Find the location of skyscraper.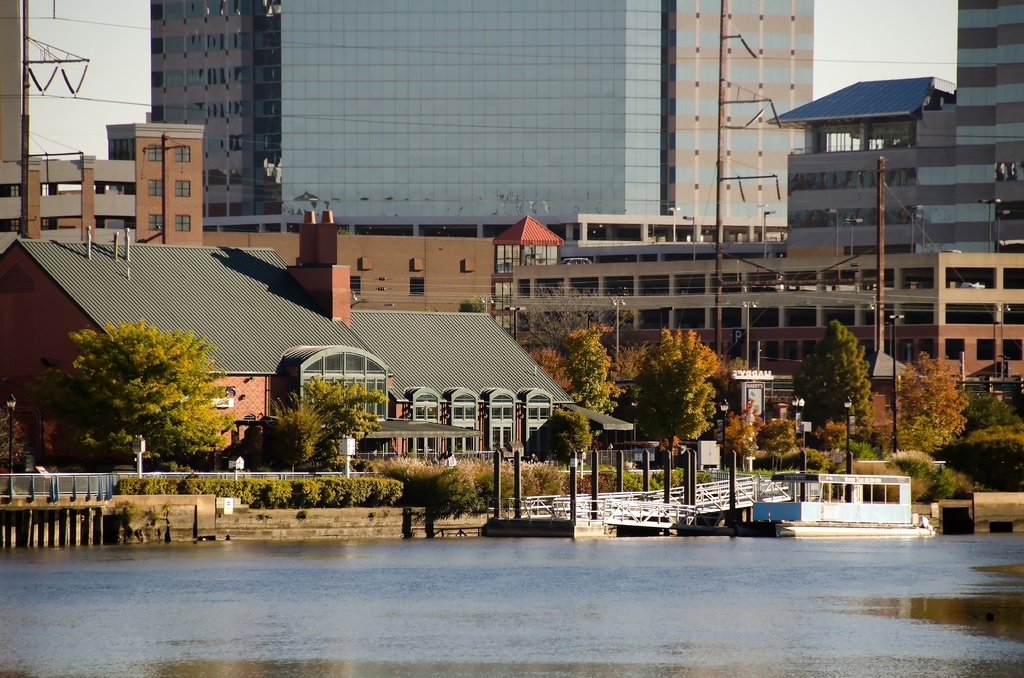
Location: <bbox>287, 0, 815, 246</bbox>.
